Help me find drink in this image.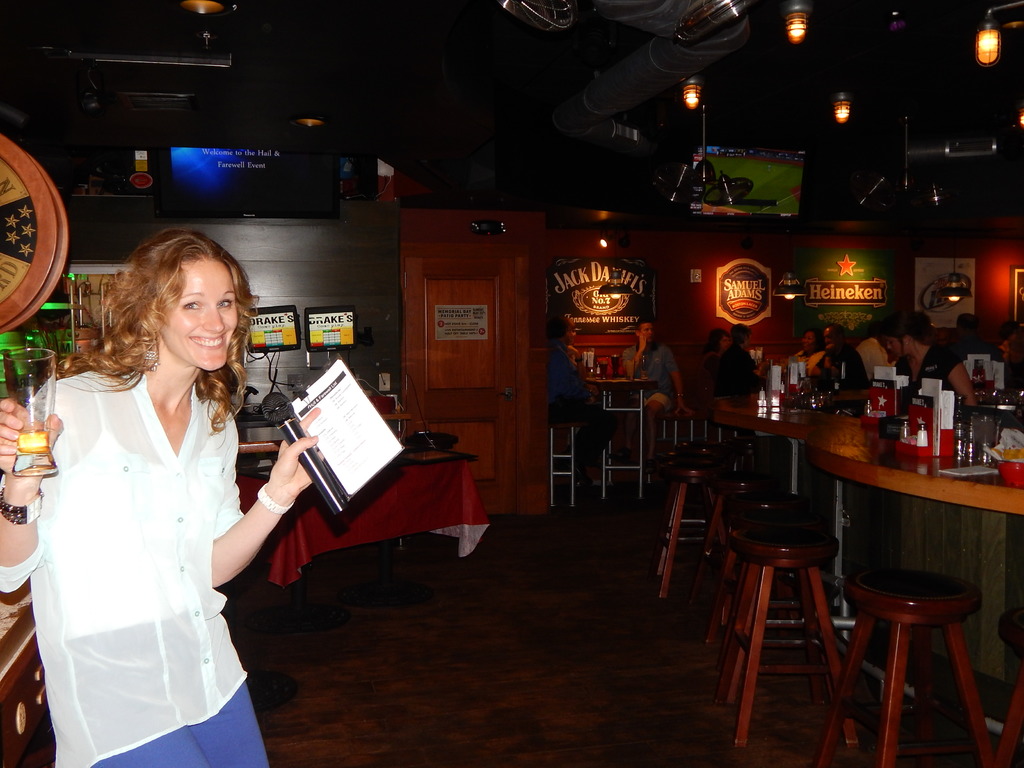
Found it: region(19, 423, 49, 458).
